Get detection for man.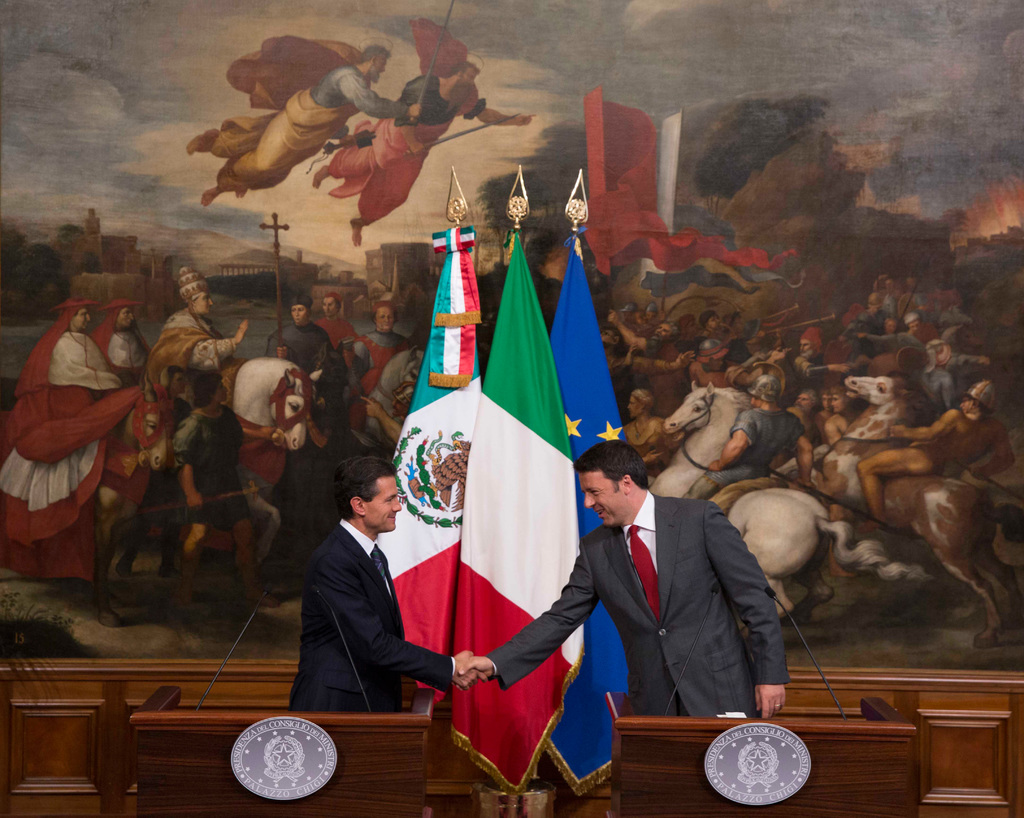
Detection: [x1=780, y1=324, x2=828, y2=394].
